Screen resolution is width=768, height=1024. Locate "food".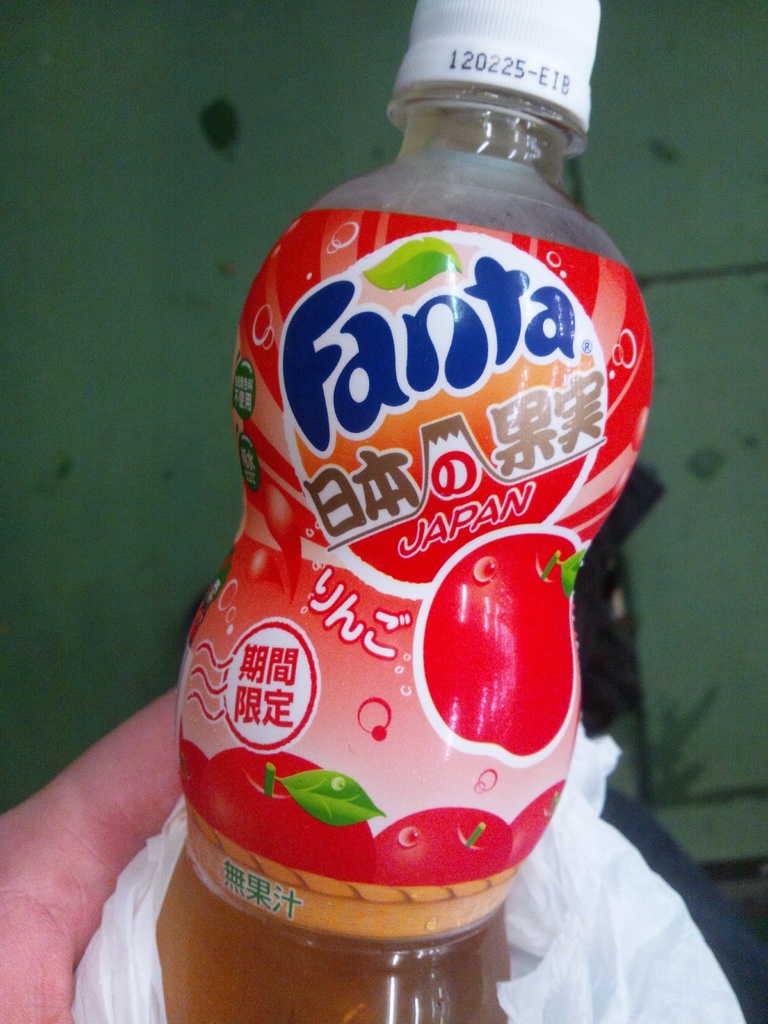
select_region(193, 743, 387, 881).
